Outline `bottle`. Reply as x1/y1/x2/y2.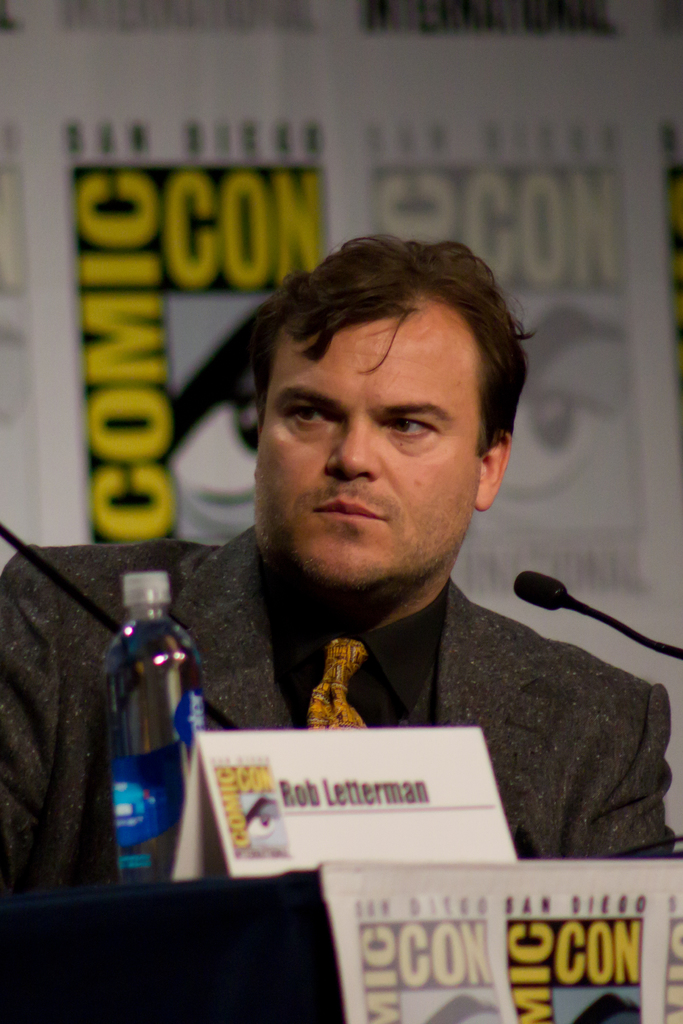
101/568/211/886.
